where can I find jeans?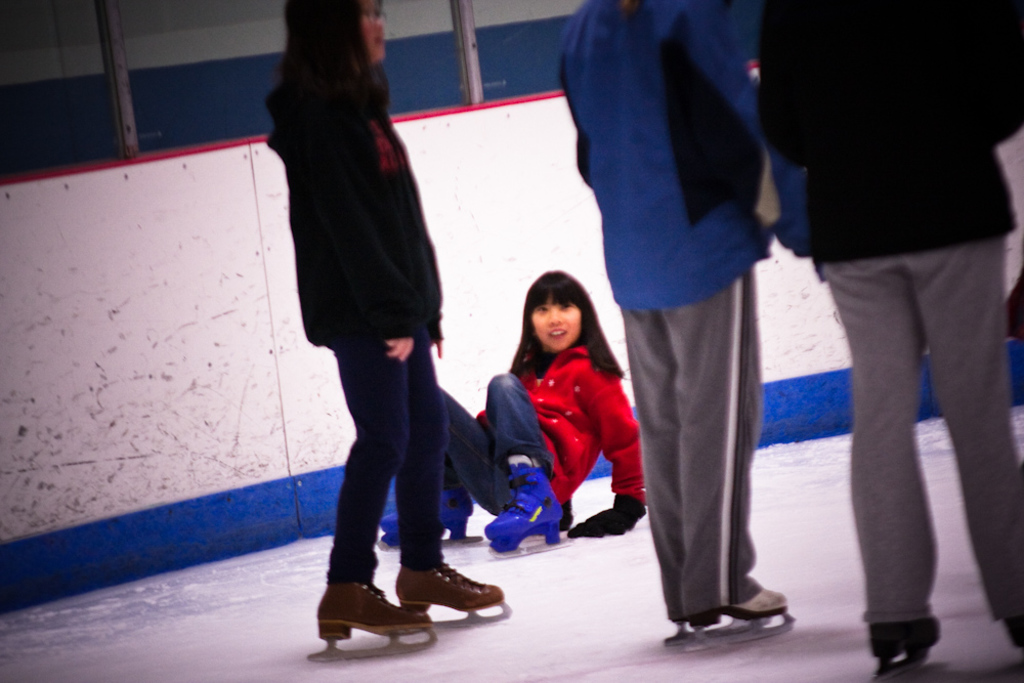
You can find it at BBox(326, 313, 452, 580).
